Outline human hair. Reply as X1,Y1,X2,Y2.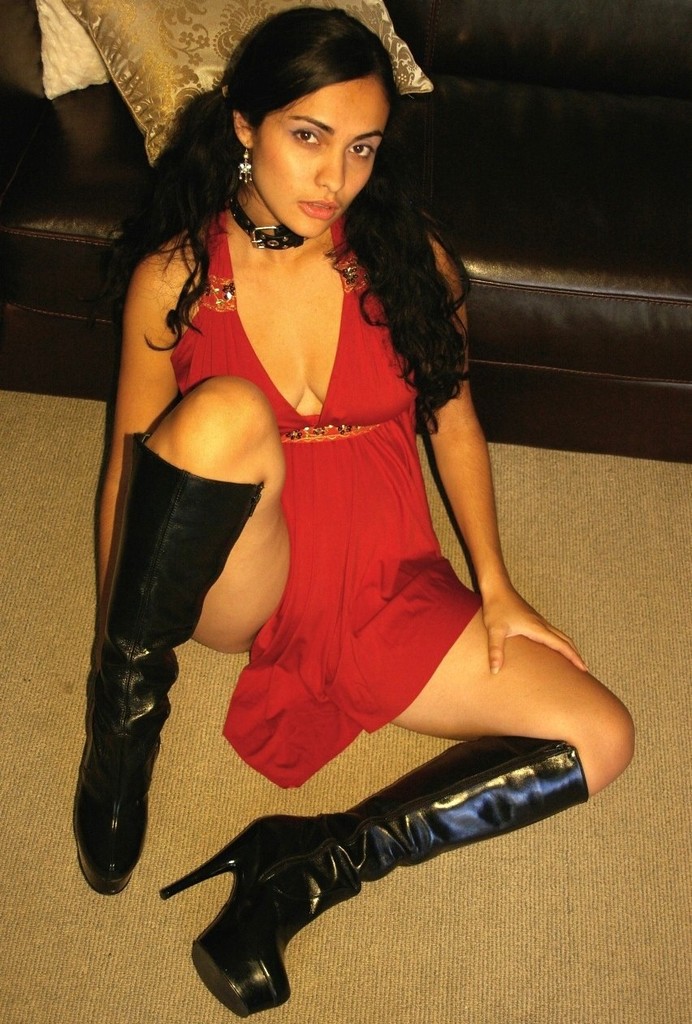
143,3,446,358.
